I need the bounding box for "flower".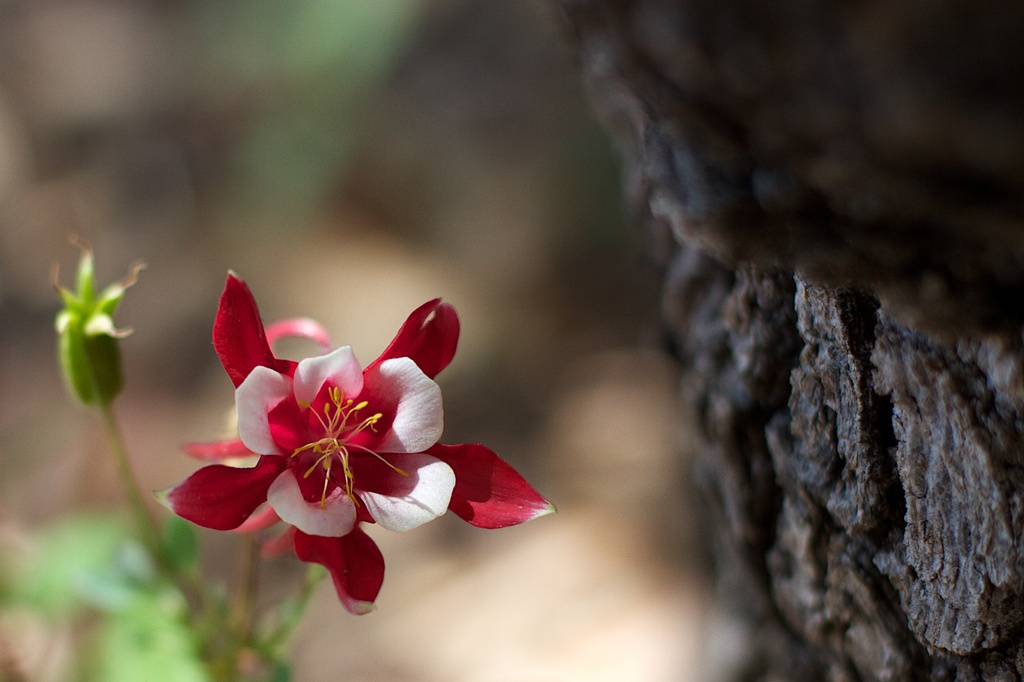
Here it is: box(136, 263, 548, 624).
